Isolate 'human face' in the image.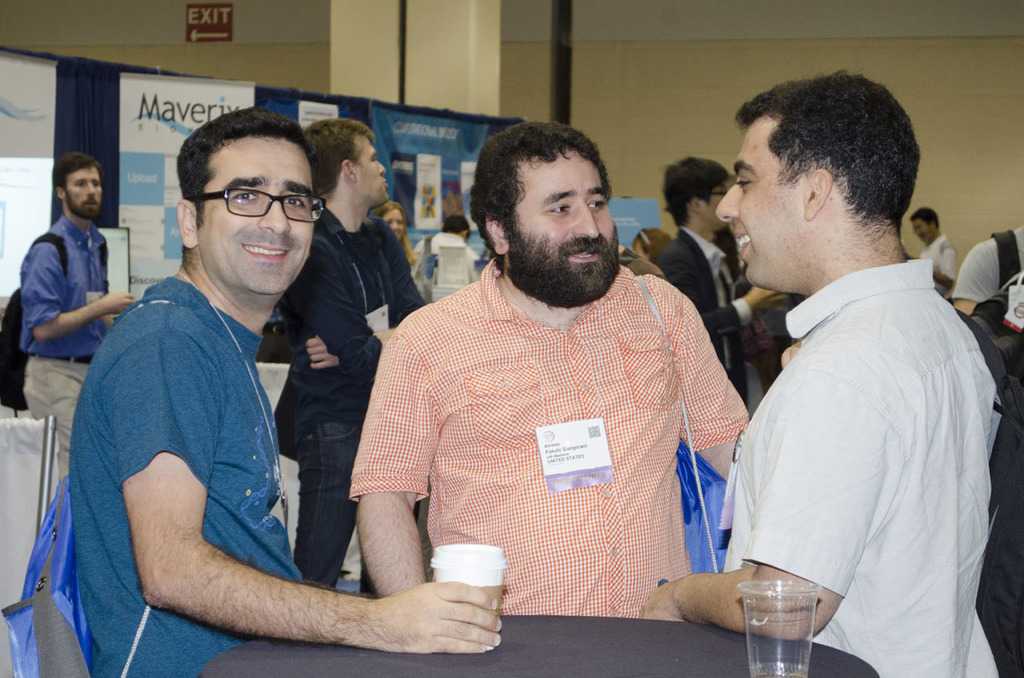
Isolated region: locate(705, 185, 729, 229).
